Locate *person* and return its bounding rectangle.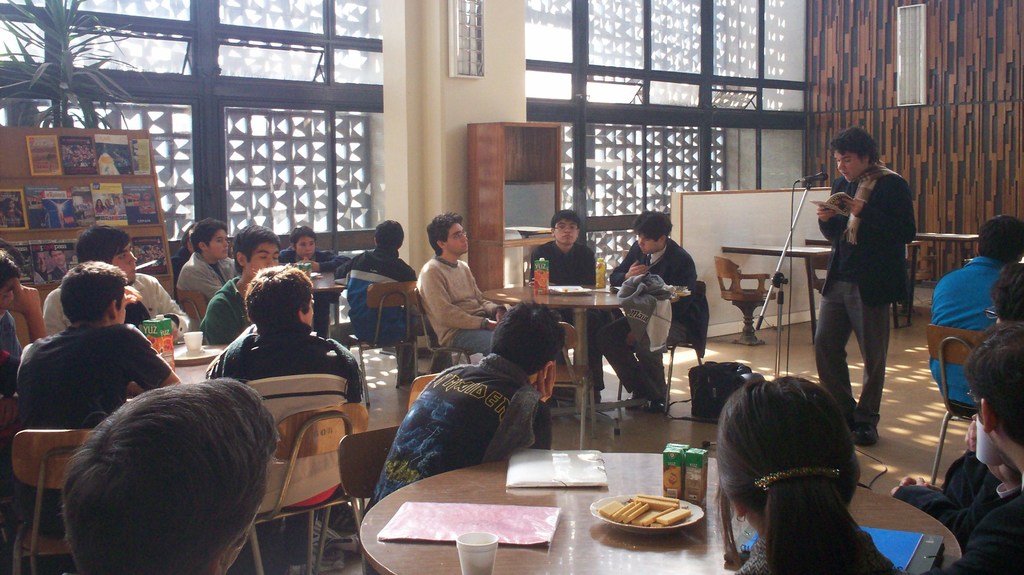
{"x1": 419, "y1": 203, "x2": 499, "y2": 359}.
